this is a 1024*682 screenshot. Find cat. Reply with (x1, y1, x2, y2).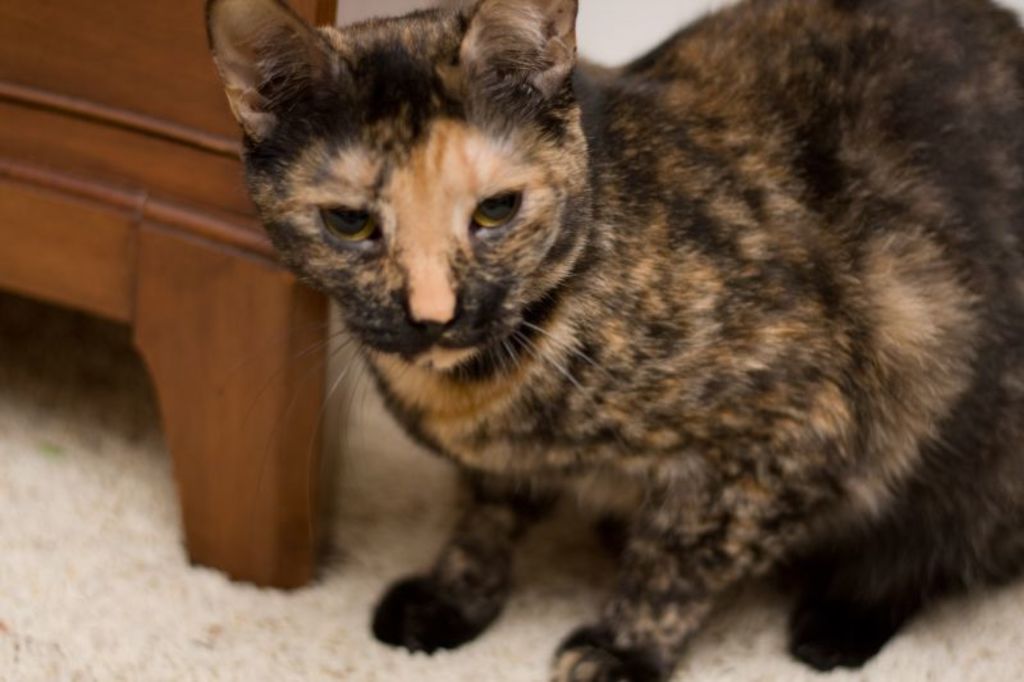
(202, 0, 1023, 681).
